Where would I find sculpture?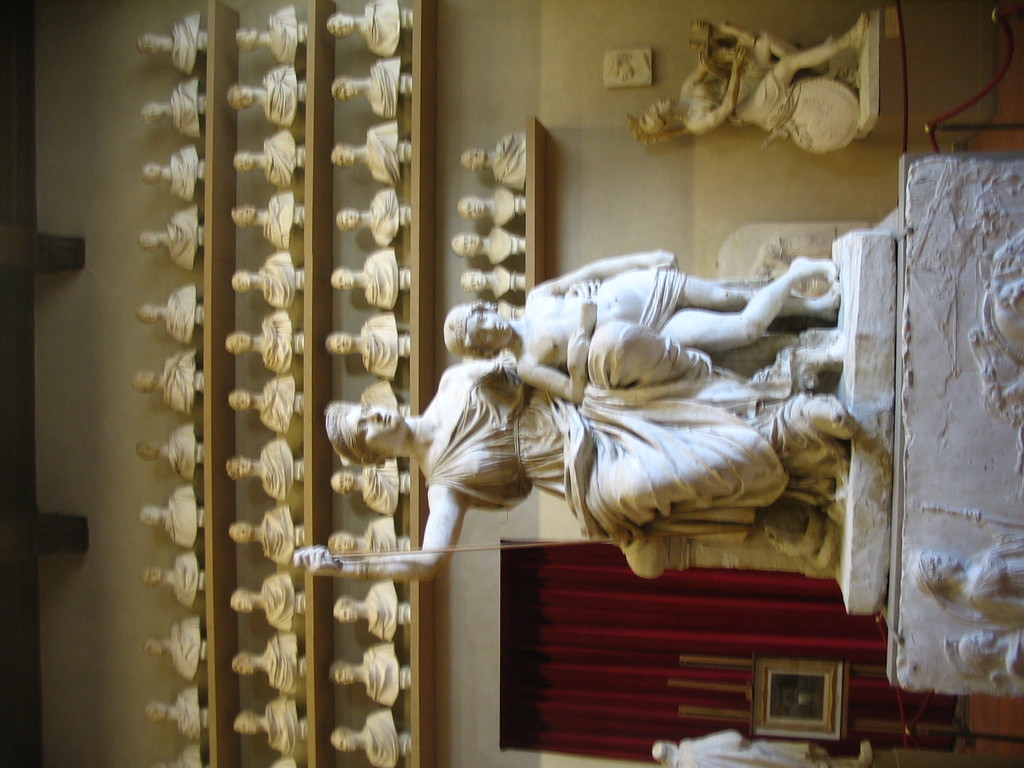
At 239/0/313/72.
